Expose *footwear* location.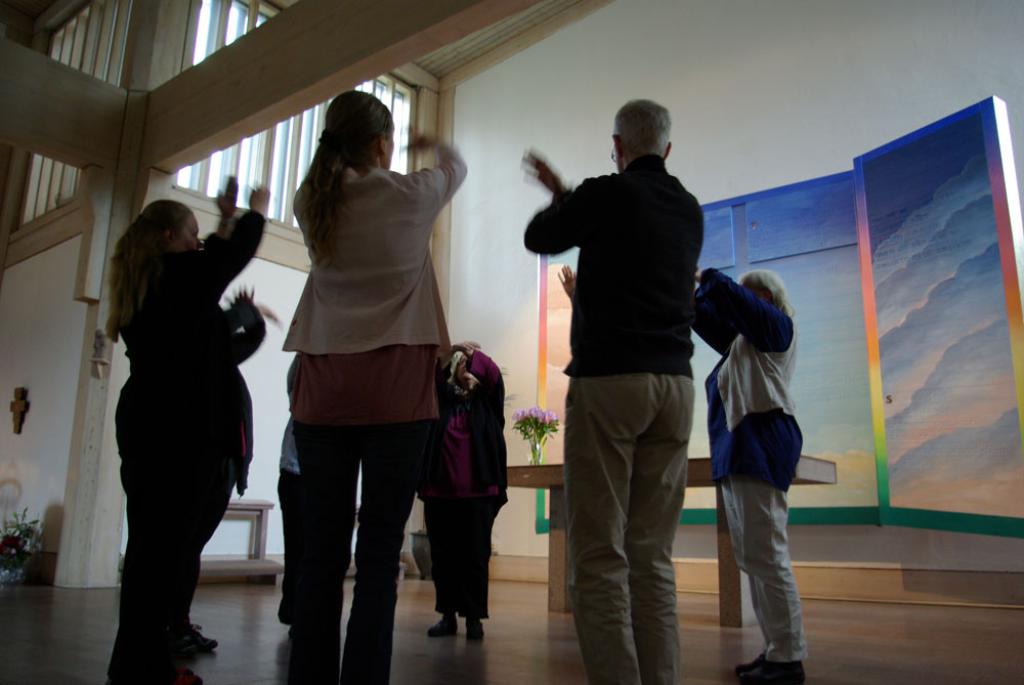
Exposed at 464 616 483 645.
